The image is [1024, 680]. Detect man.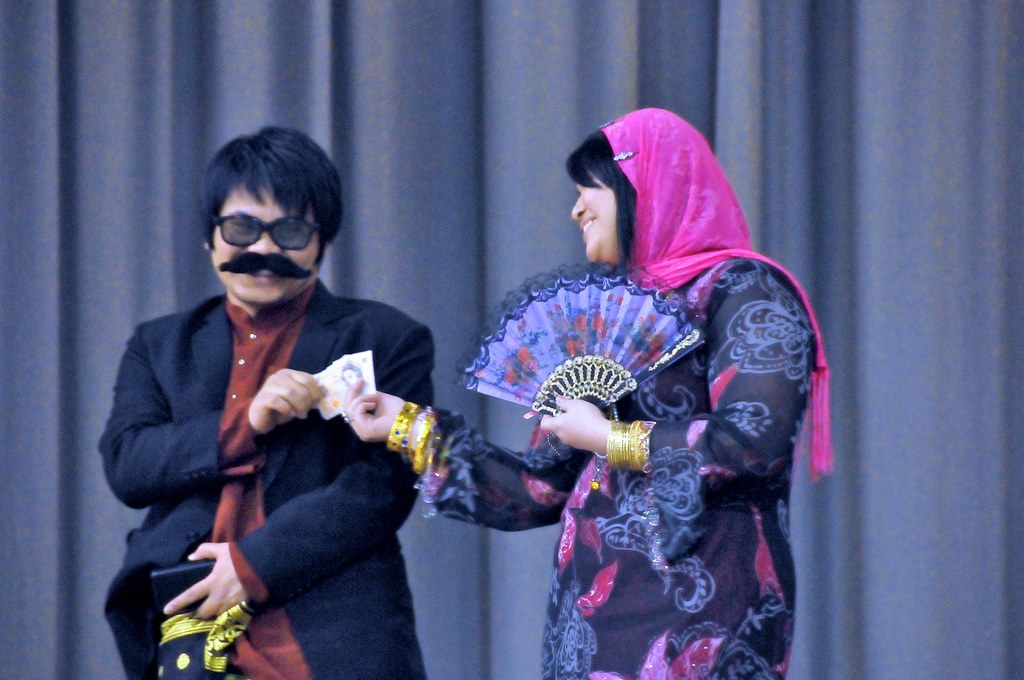
Detection: x1=99 y1=124 x2=436 y2=679.
